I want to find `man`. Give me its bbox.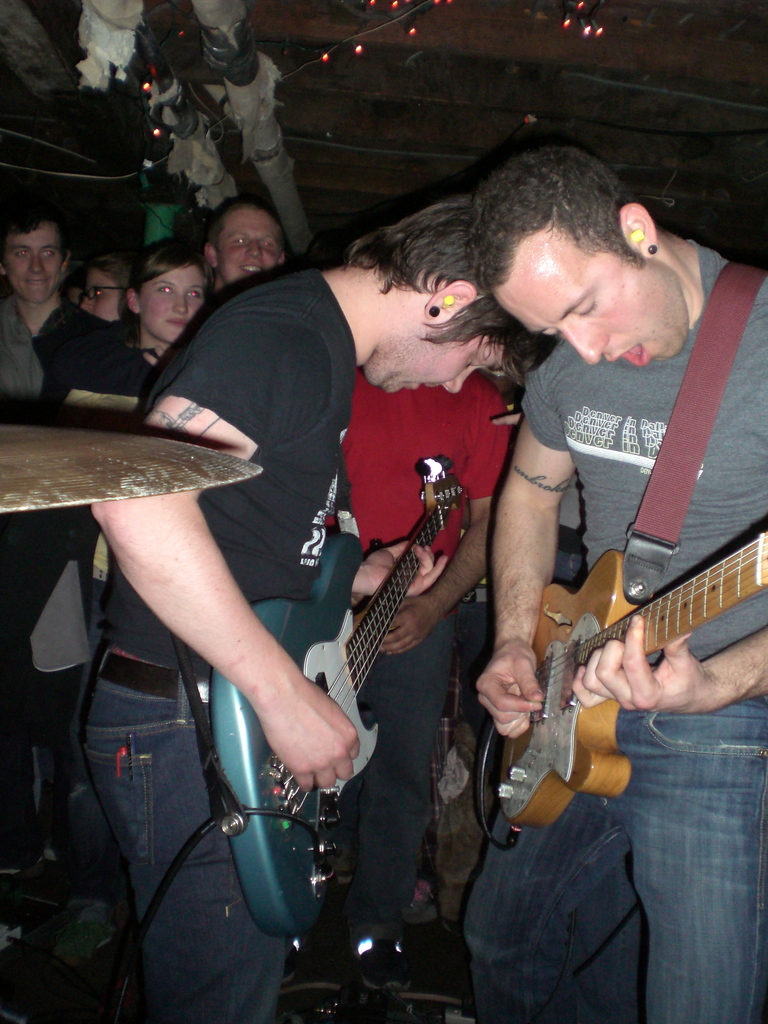
locate(70, 188, 561, 1023).
